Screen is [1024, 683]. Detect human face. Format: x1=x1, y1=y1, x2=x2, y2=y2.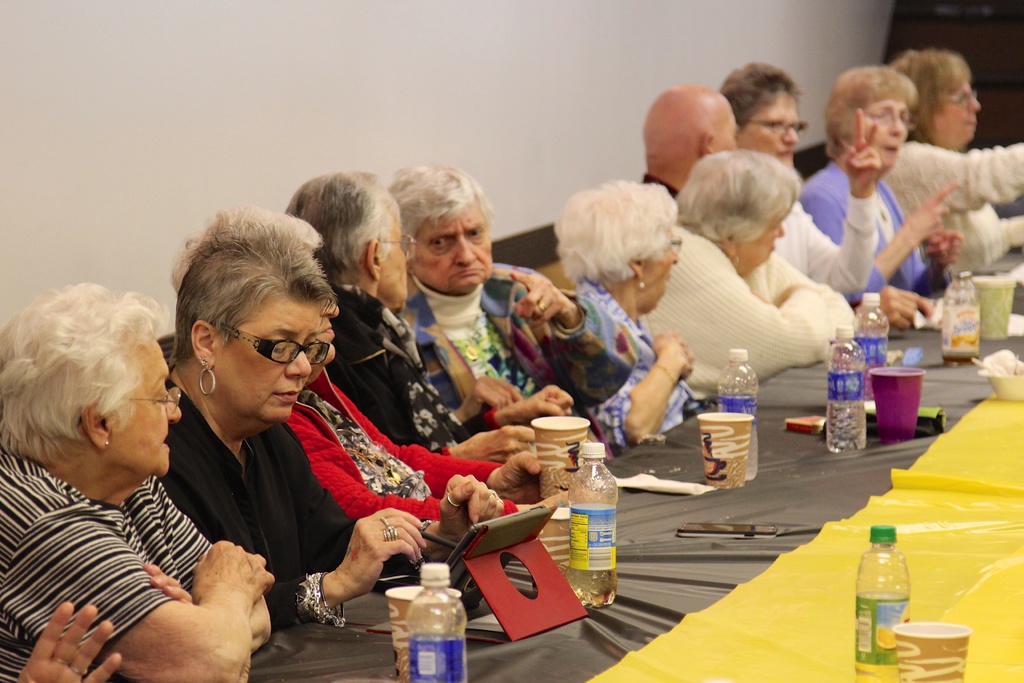
x1=643, y1=219, x2=679, y2=309.
